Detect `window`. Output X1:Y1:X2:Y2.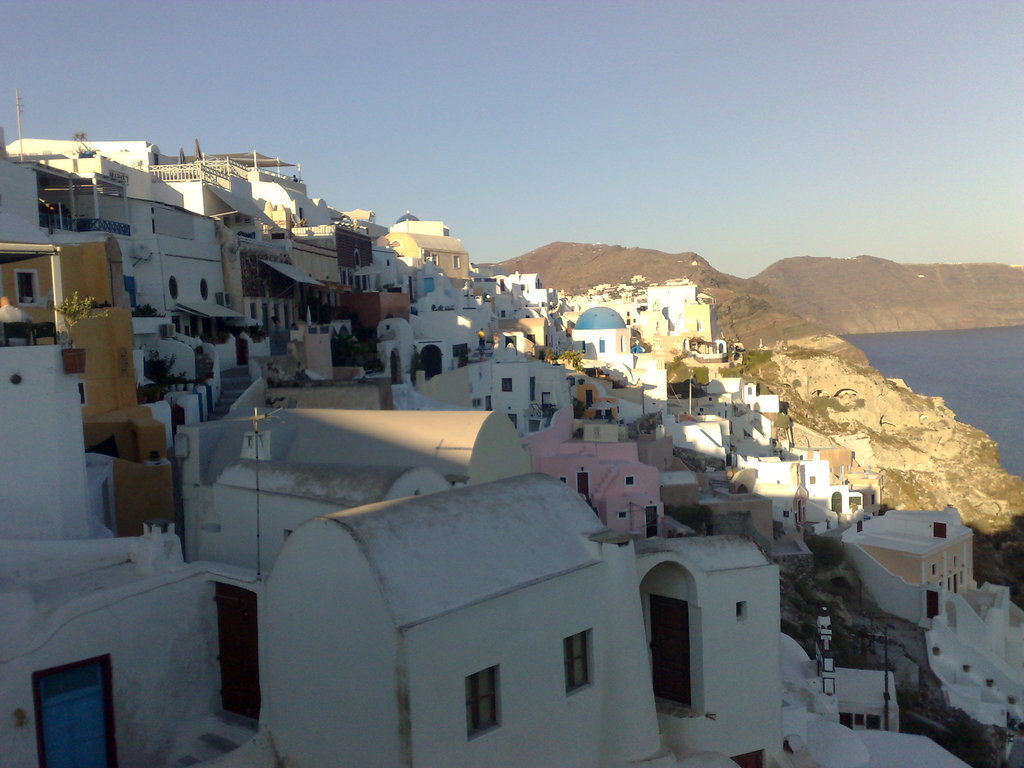
563:631:593:692.
